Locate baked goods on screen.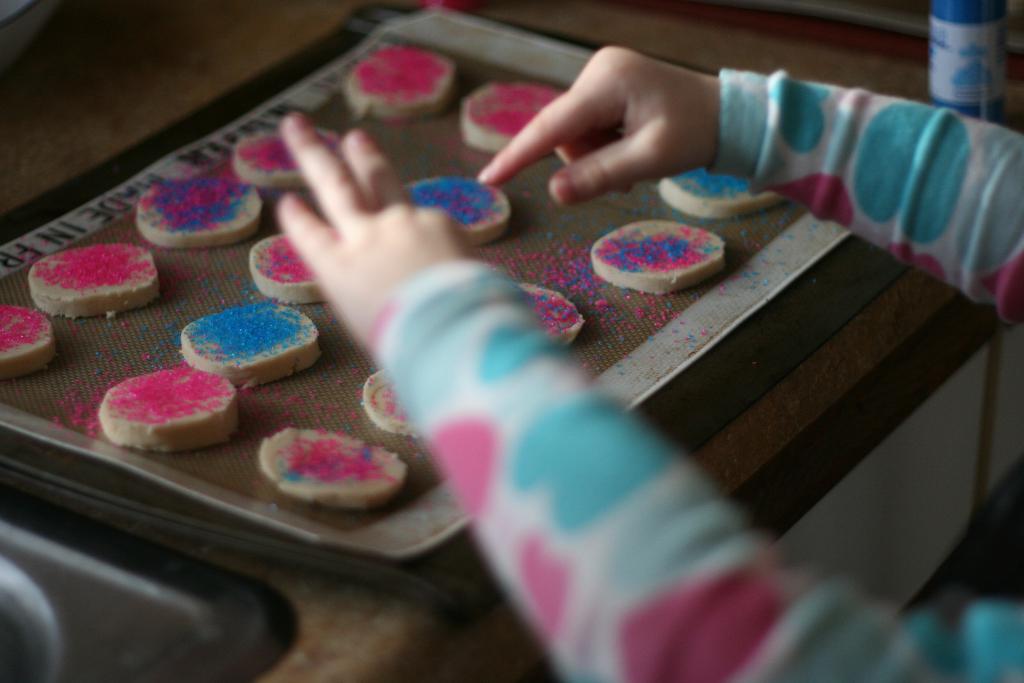
On screen at 132:179:267:247.
